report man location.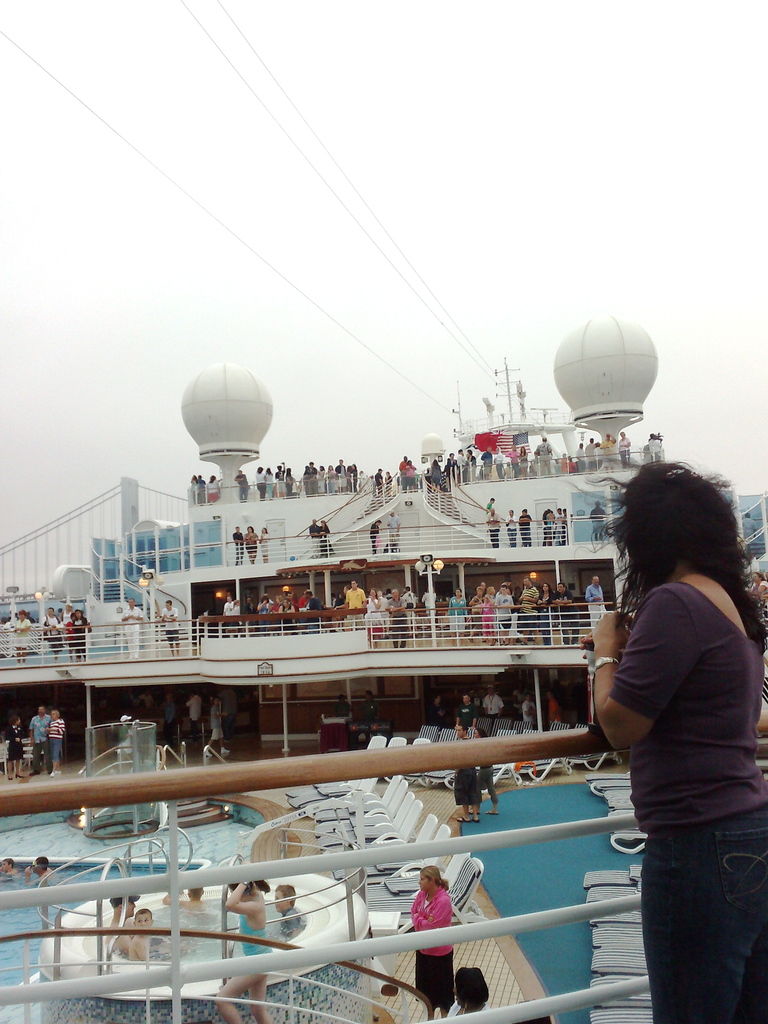
Report: bbox(345, 580, 367, 628).
